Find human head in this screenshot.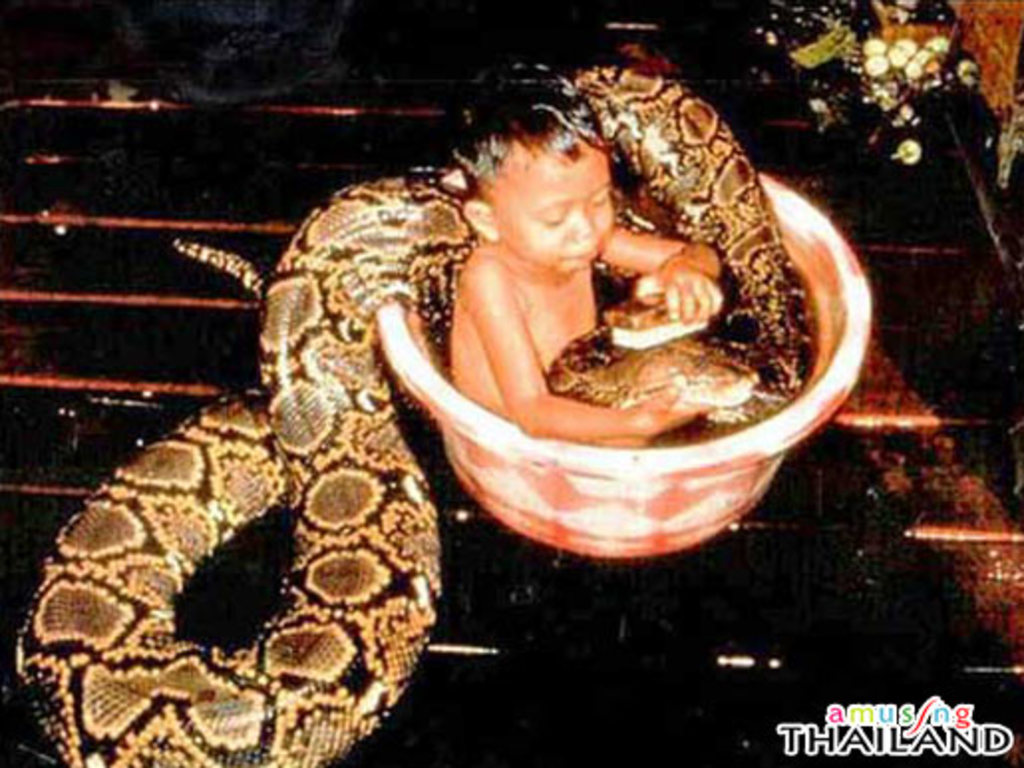
The bounding box for human head is crop(453, 105, 642, 277).
